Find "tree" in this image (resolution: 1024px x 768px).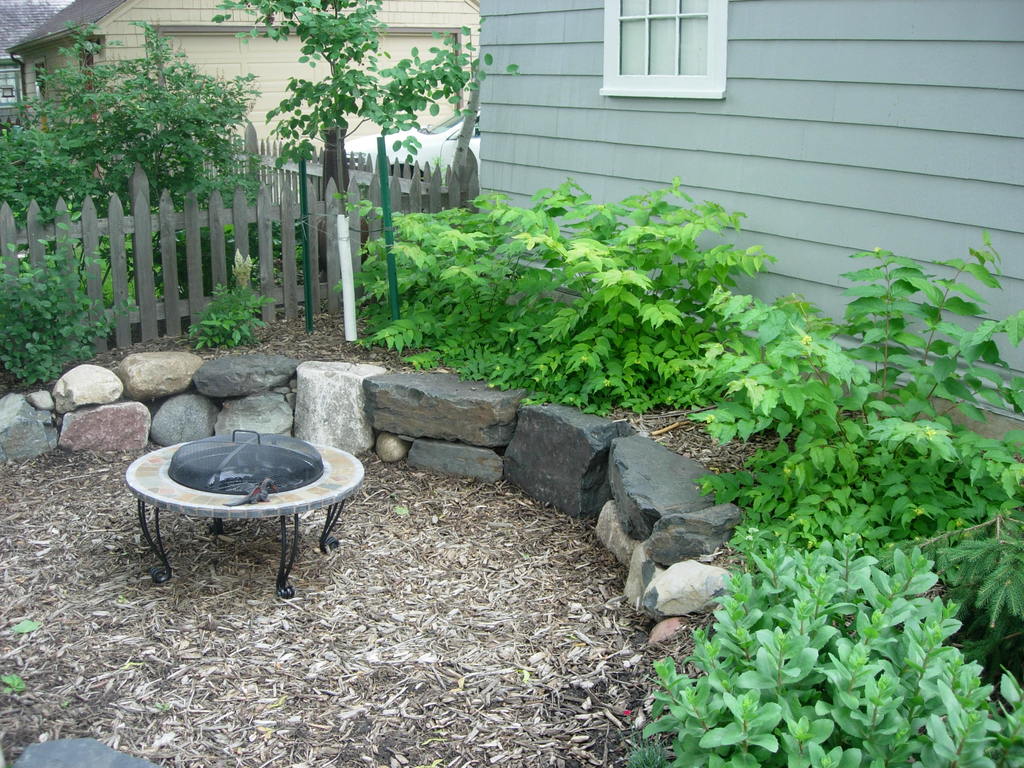
box(0, 15, 267, 372).
